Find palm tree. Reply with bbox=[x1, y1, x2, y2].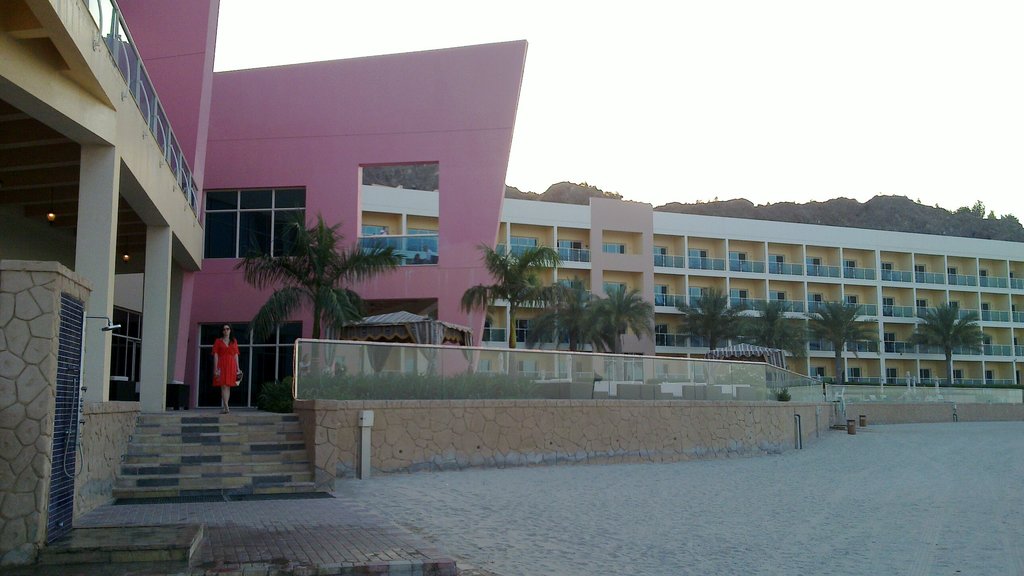
bbox=[667, 286, 749, 389].
